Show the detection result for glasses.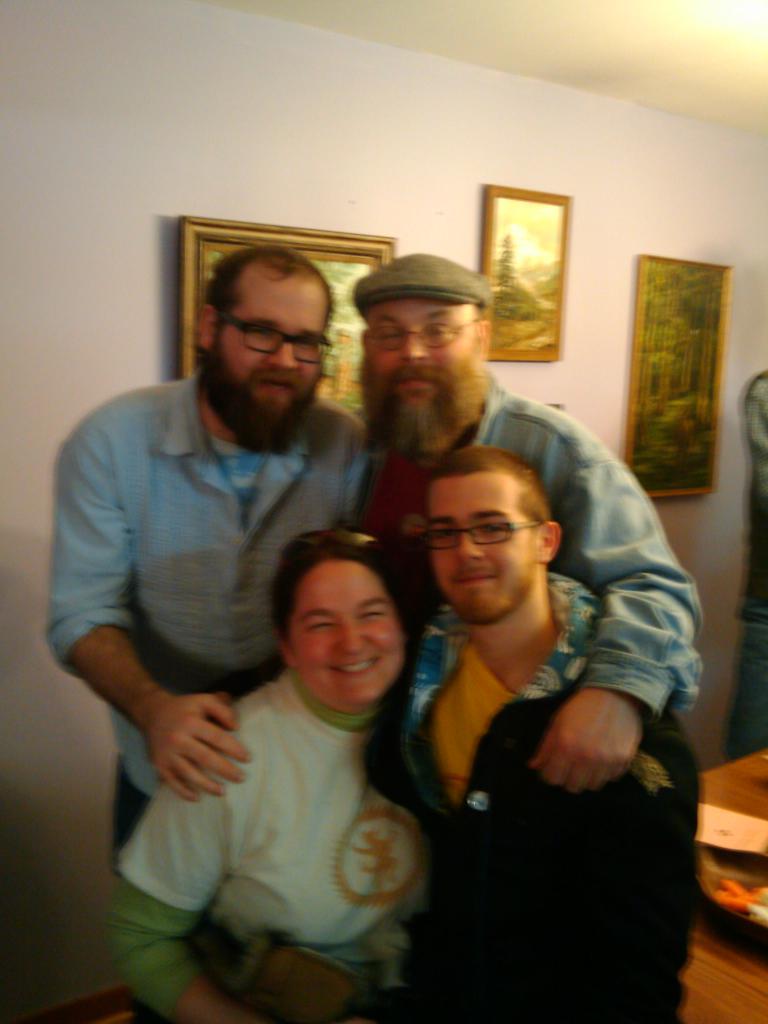
select_region(209, 315, 326, 370).
